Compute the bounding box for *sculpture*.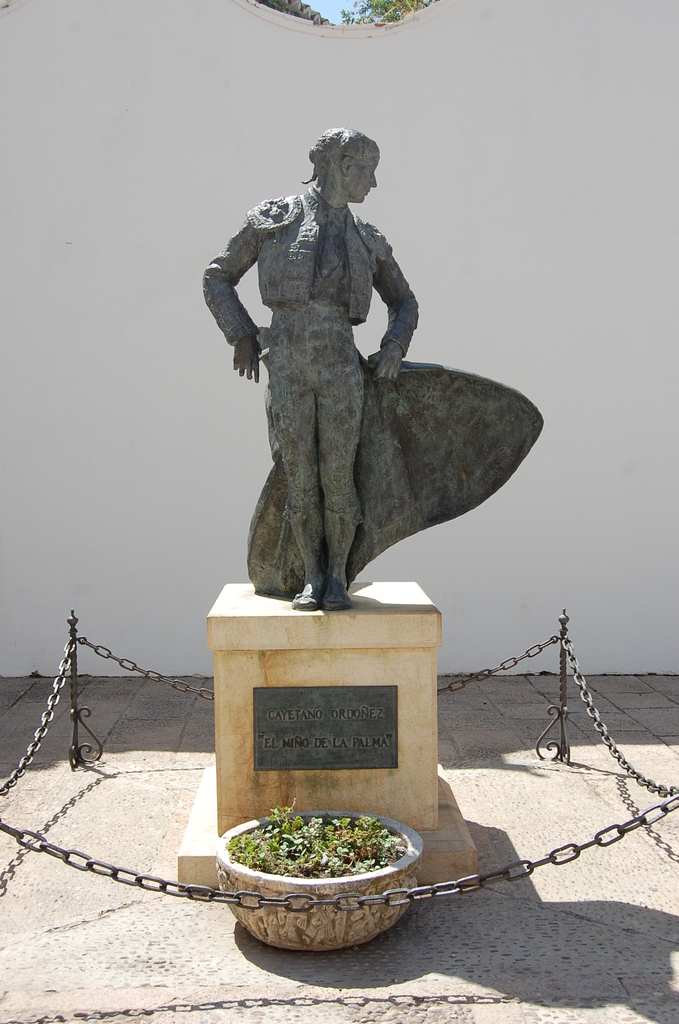
[180,122,552,619].
